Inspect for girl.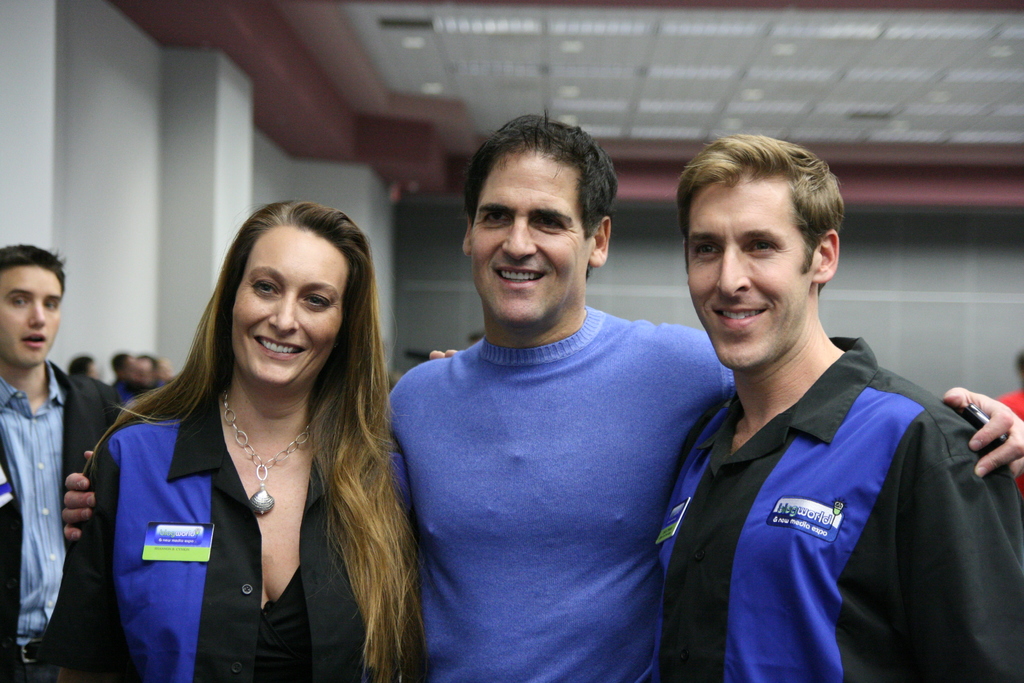
Inspection: region(33, 198, 422, 682).
